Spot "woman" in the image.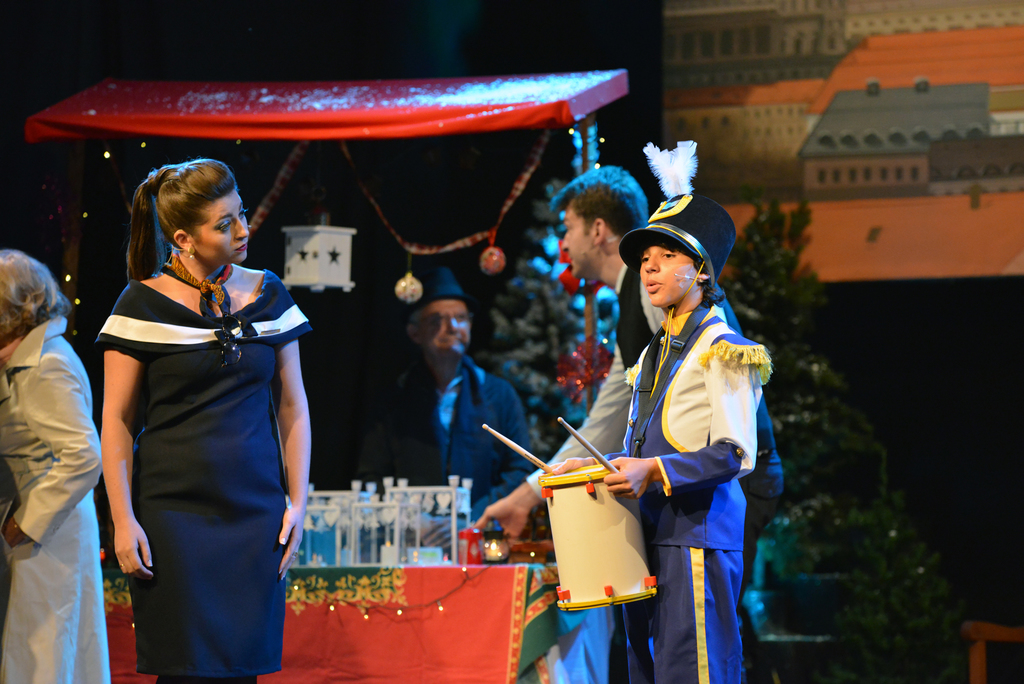
"woman" found at (0, 246, 111, 683).
